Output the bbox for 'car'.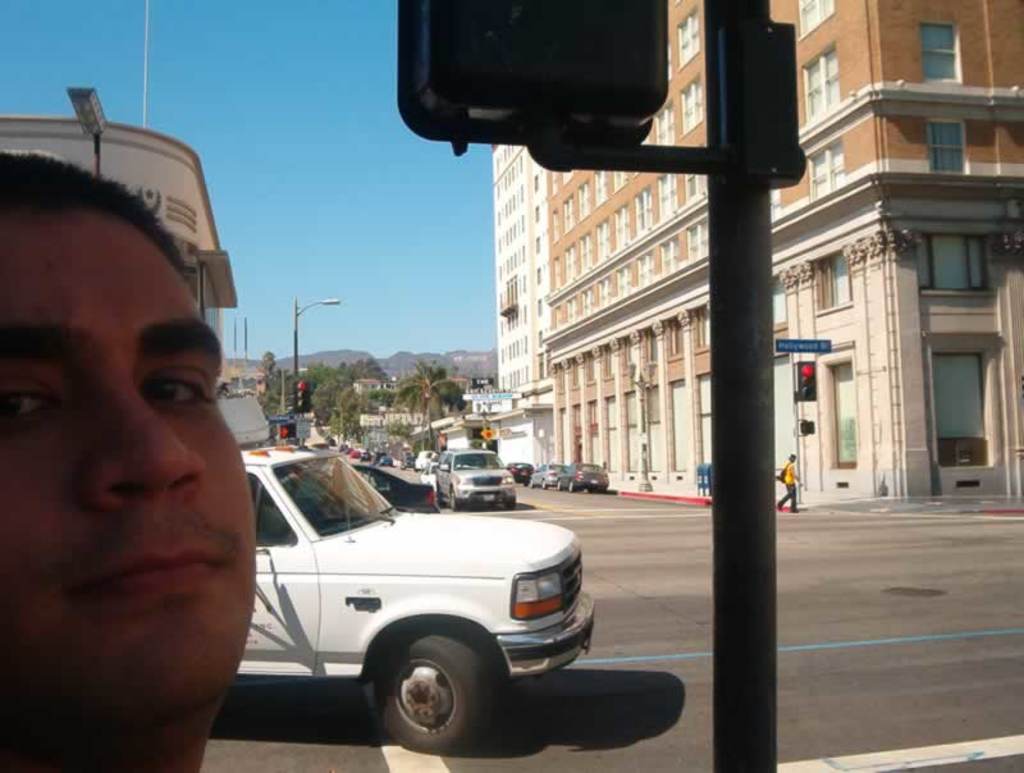
left=507, top=461, right=532, bottom=486.
